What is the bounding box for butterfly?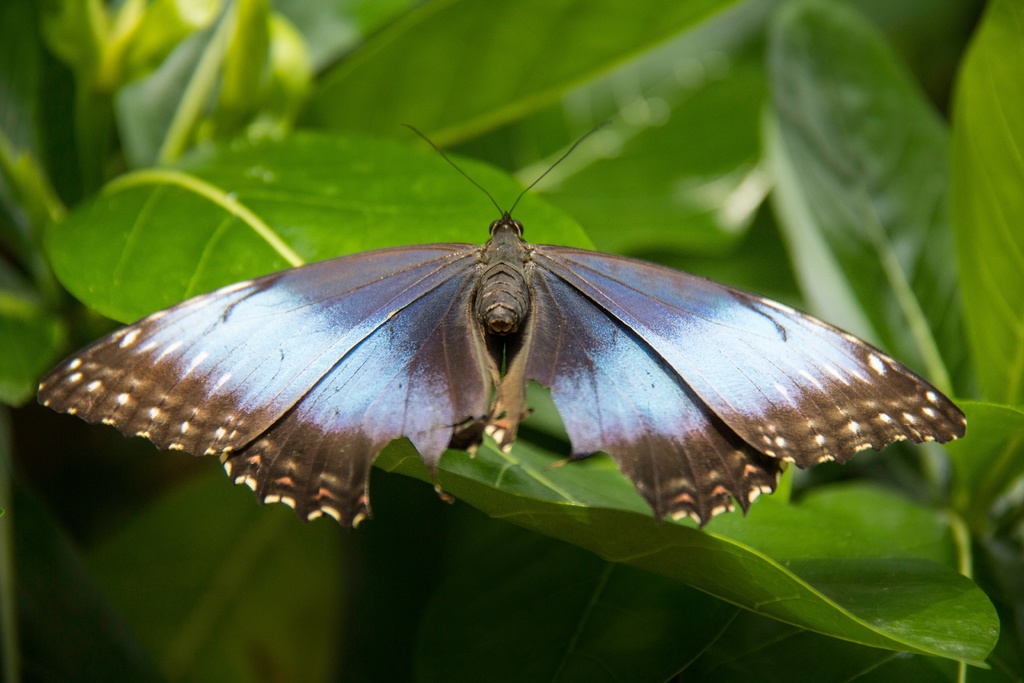
l=55, t=90, r=982, b=544.
